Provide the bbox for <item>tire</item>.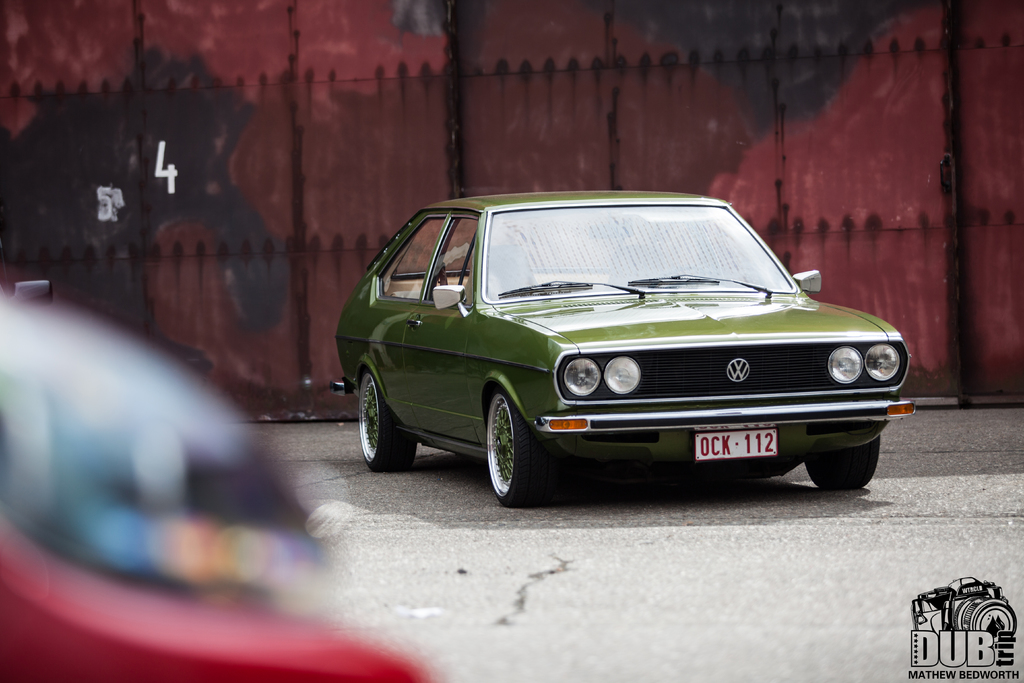
804,434,880,491.
